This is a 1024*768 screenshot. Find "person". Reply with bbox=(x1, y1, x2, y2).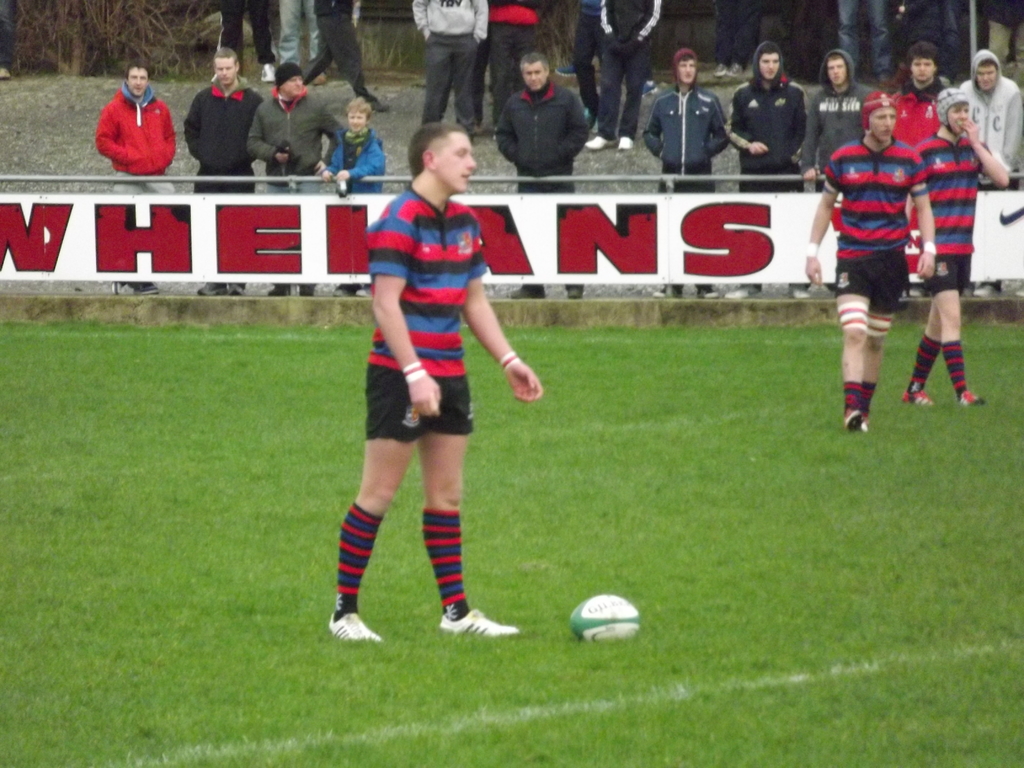
bbox=(906, 83, 1007, 415).
